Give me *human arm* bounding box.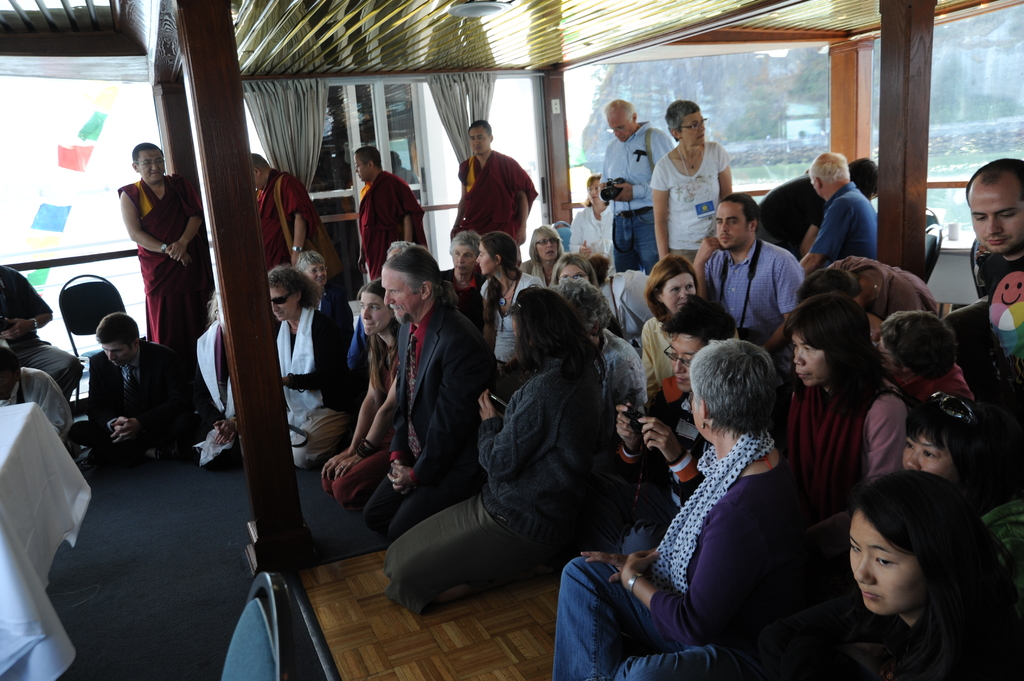
region(691, 232, 724, 301).
